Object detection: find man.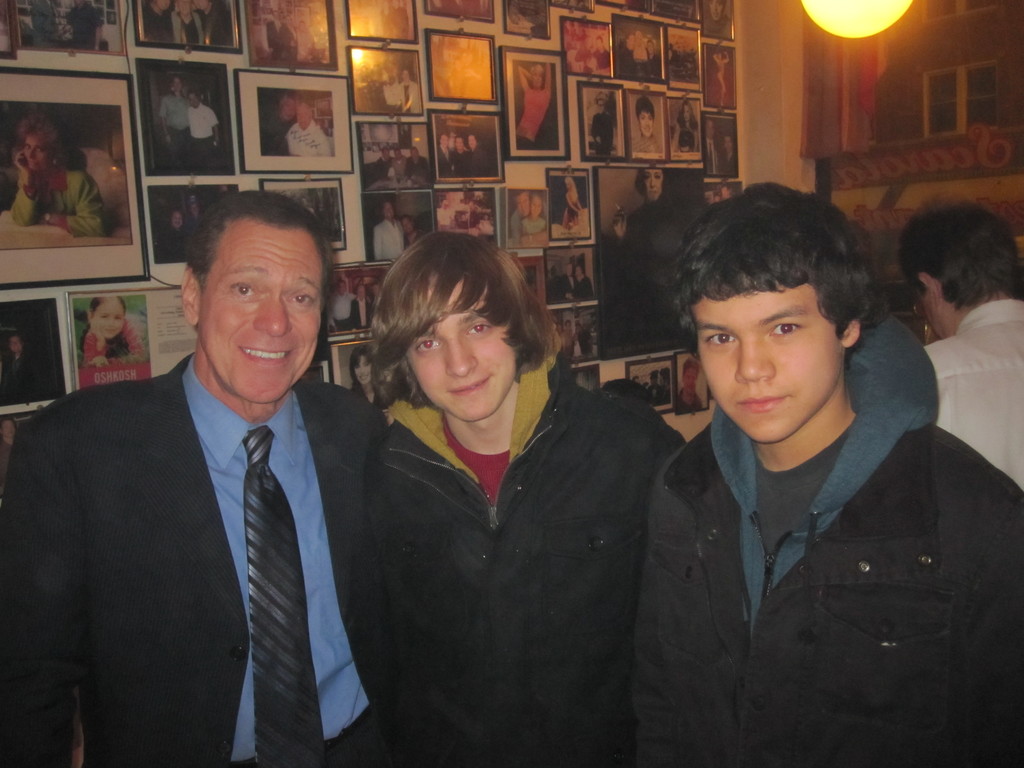
[left=284, top=101, right=322, bottom=152].
